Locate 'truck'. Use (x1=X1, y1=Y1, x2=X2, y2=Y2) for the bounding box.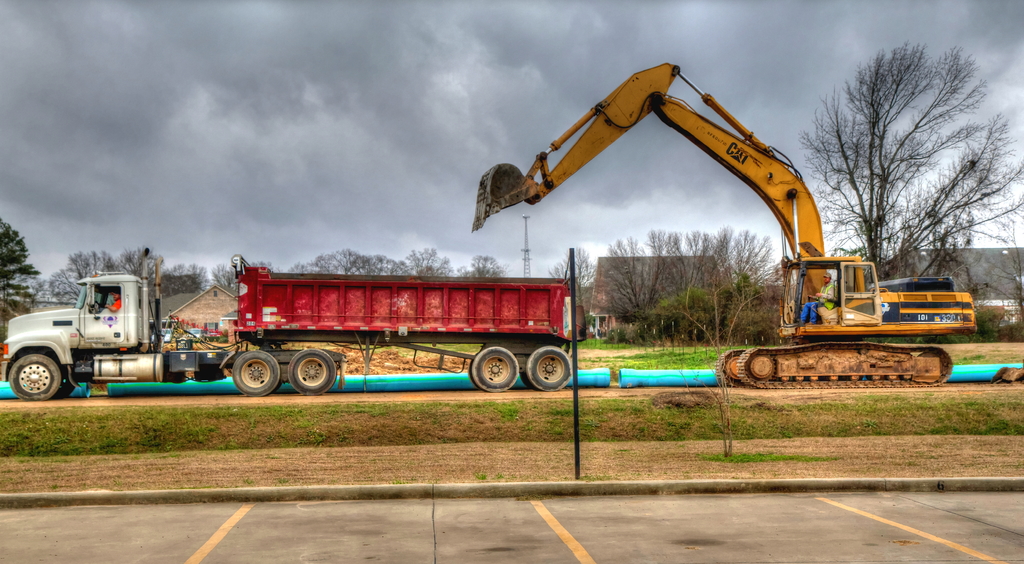
(x1=0, y1=260, x2=614, y2=397).
